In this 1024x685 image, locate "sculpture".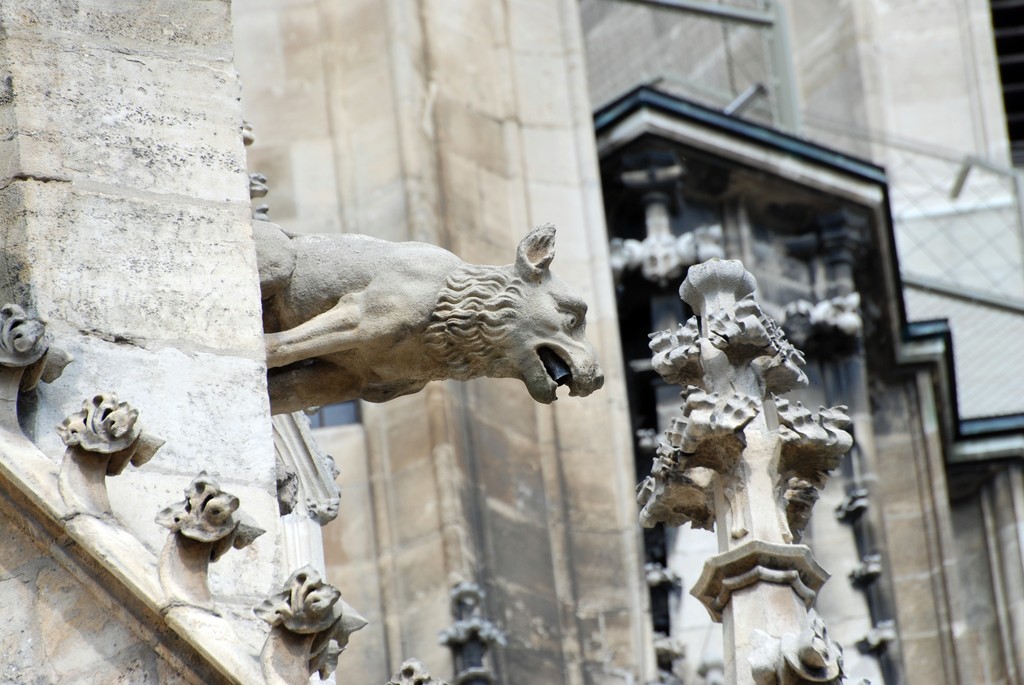
Bounding box: 387:656:451:684.
